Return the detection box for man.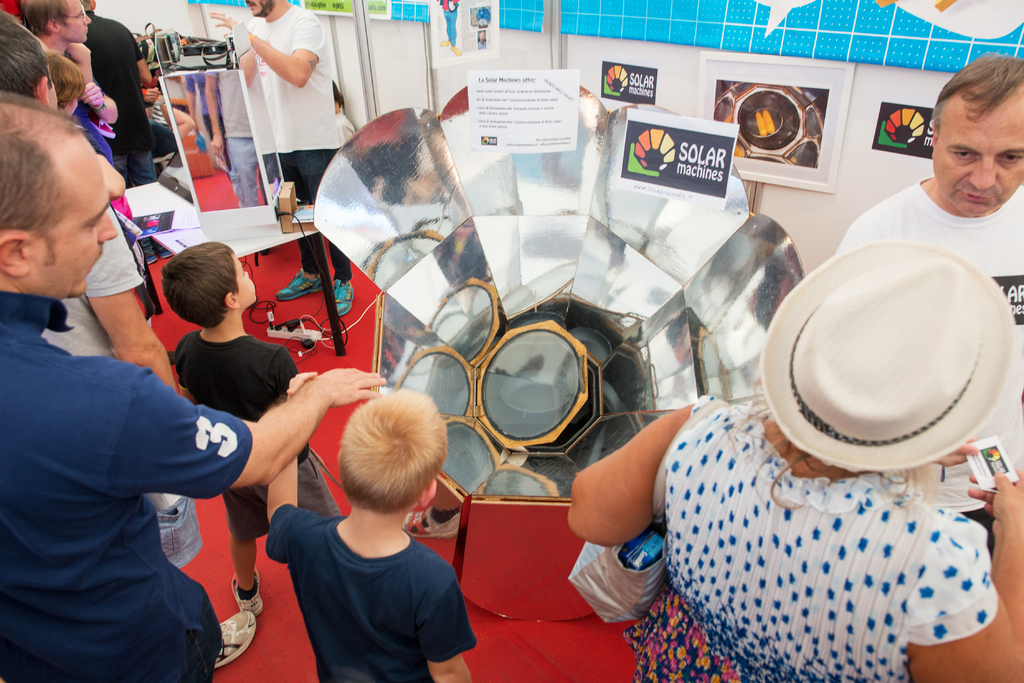
select_region(851, 85, 1022, 293).
